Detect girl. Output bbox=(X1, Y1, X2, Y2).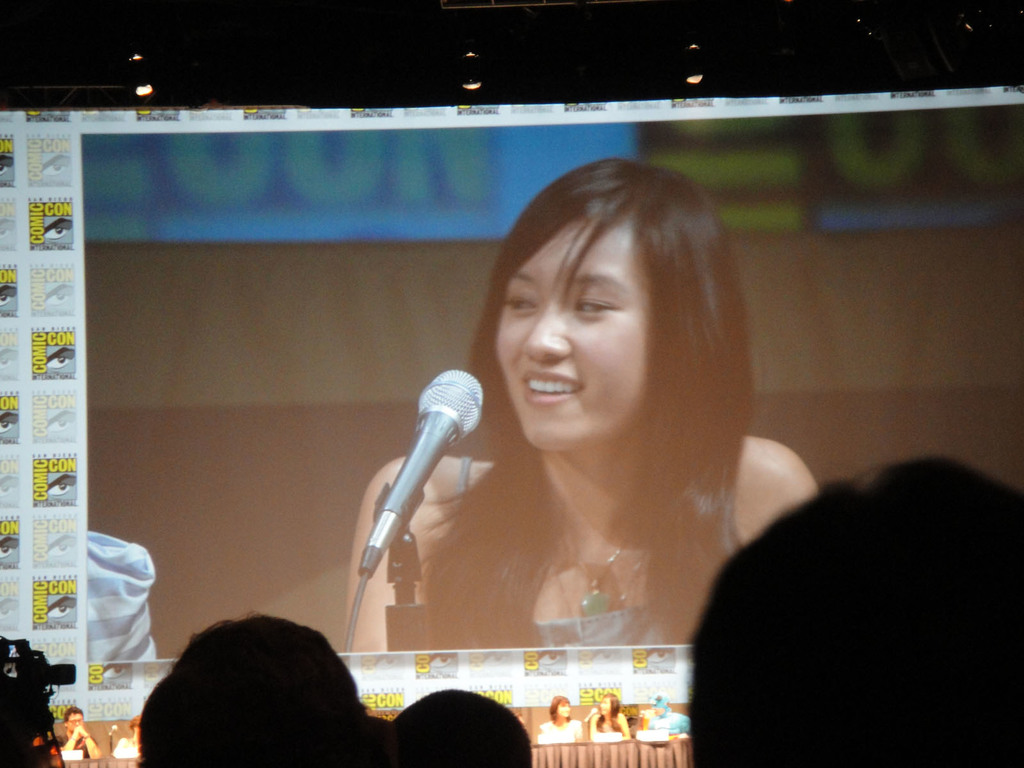
bbox=(333, 147, 828, 650).
